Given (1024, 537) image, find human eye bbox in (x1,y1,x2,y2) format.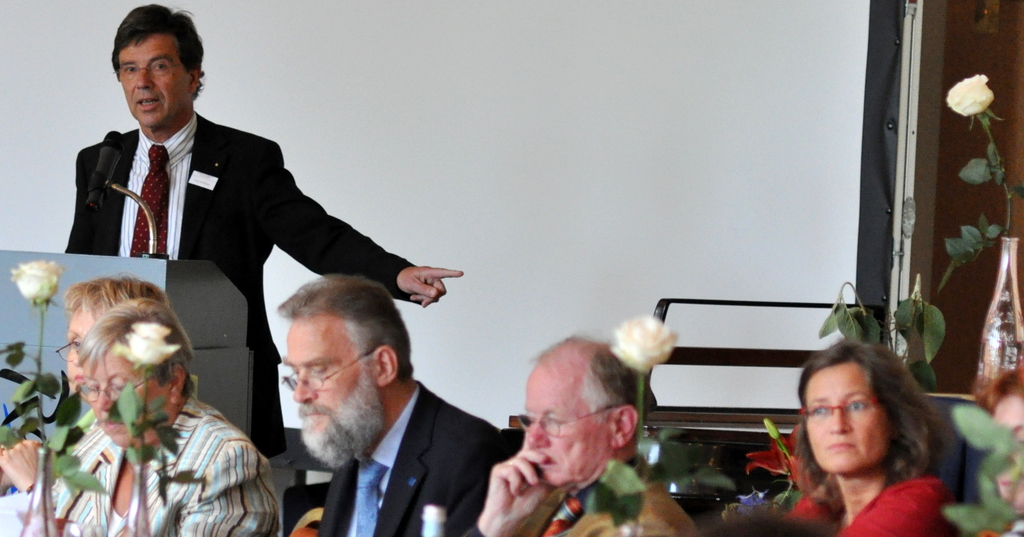
(68,337,82,351).
